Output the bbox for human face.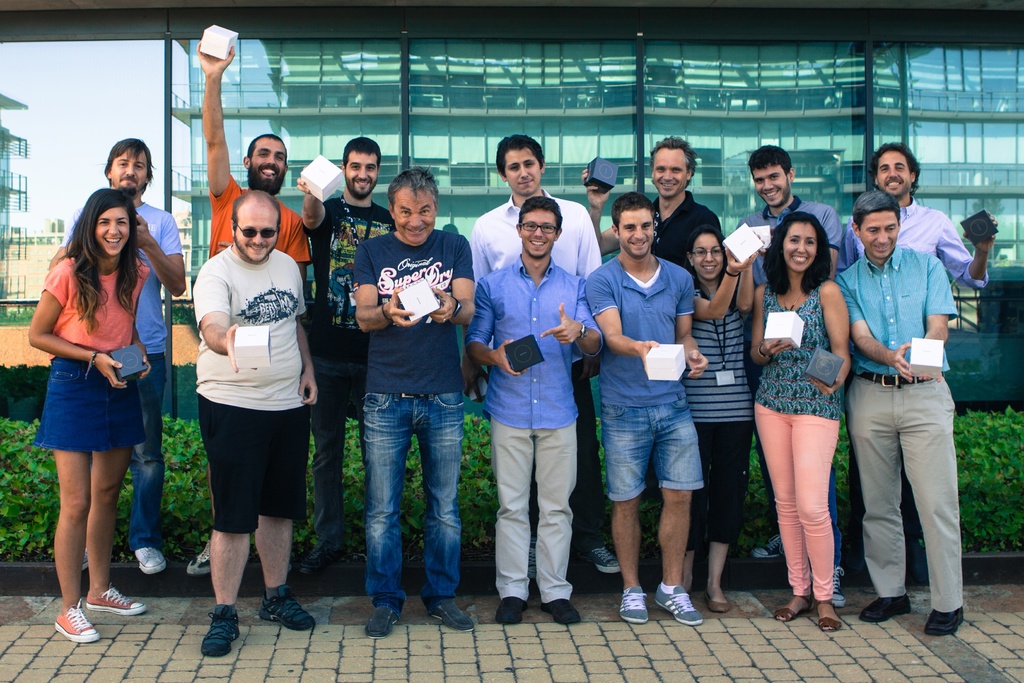
<bbox>524, 209, 555, 263</bbox>.
